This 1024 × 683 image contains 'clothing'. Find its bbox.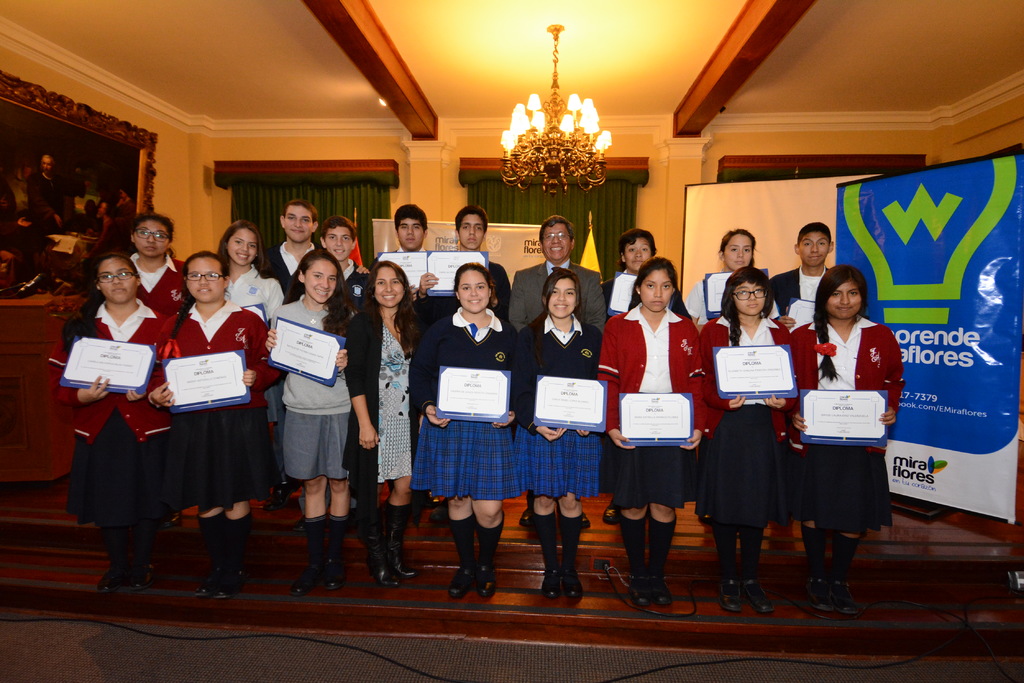
x1=269, y1=290, x2=364, y2=480.
